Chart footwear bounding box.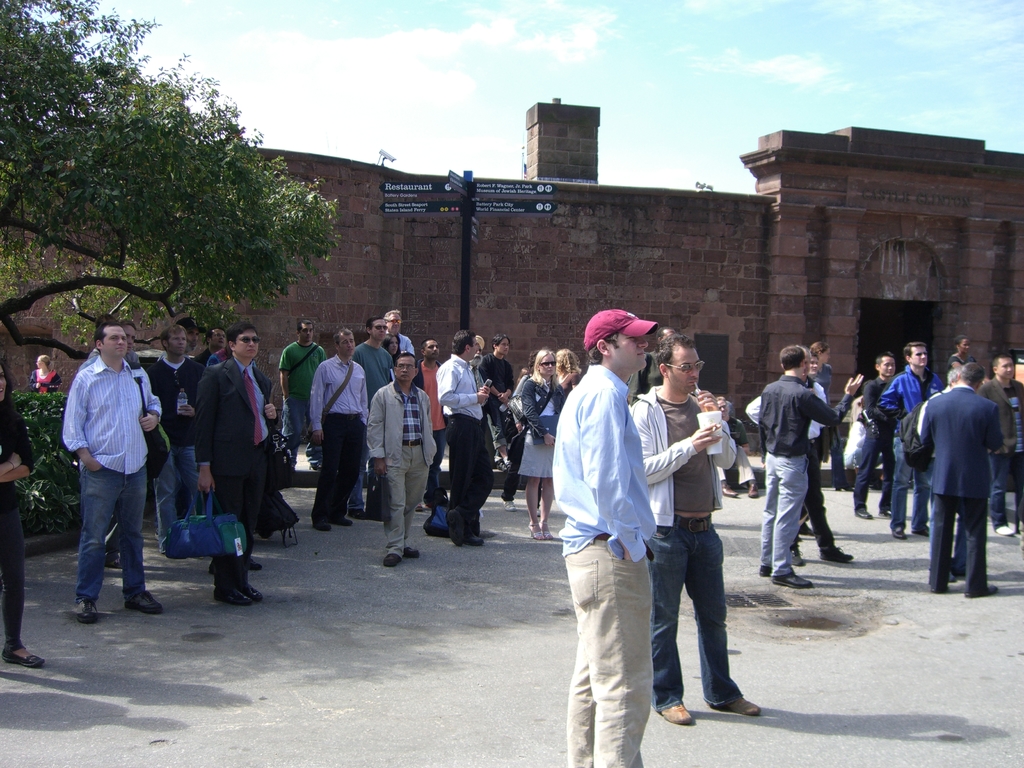
Charted: {"x1": 213, "y1": 582, "x2": 246, "y2": 605}.
